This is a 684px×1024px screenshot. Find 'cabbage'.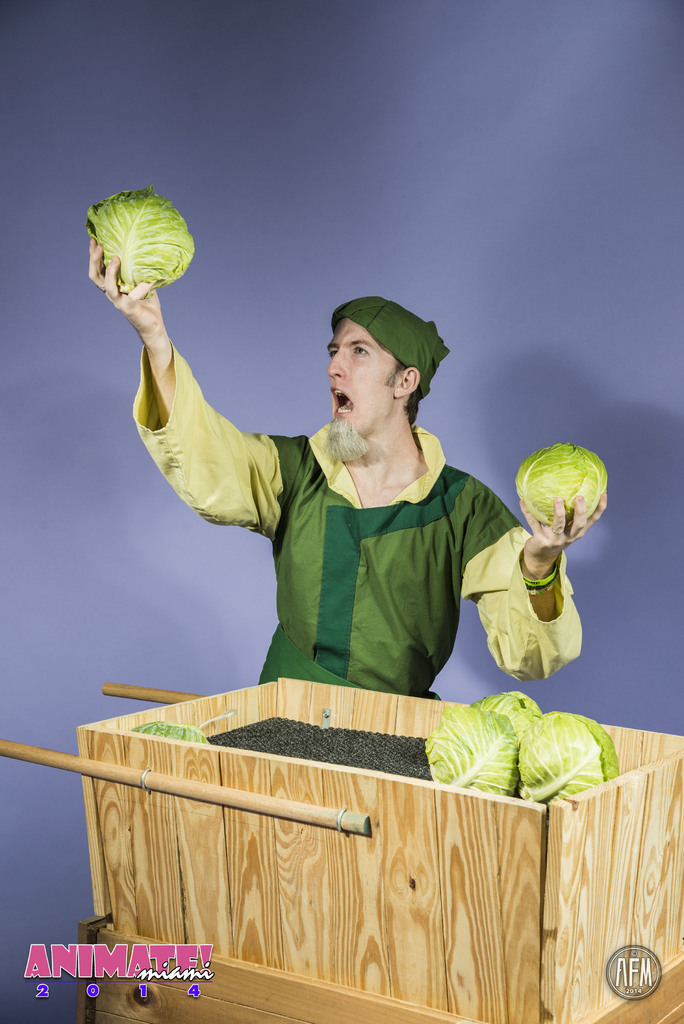
Bounding box: [x1=86, y1=188, x2=195, y2=281].
